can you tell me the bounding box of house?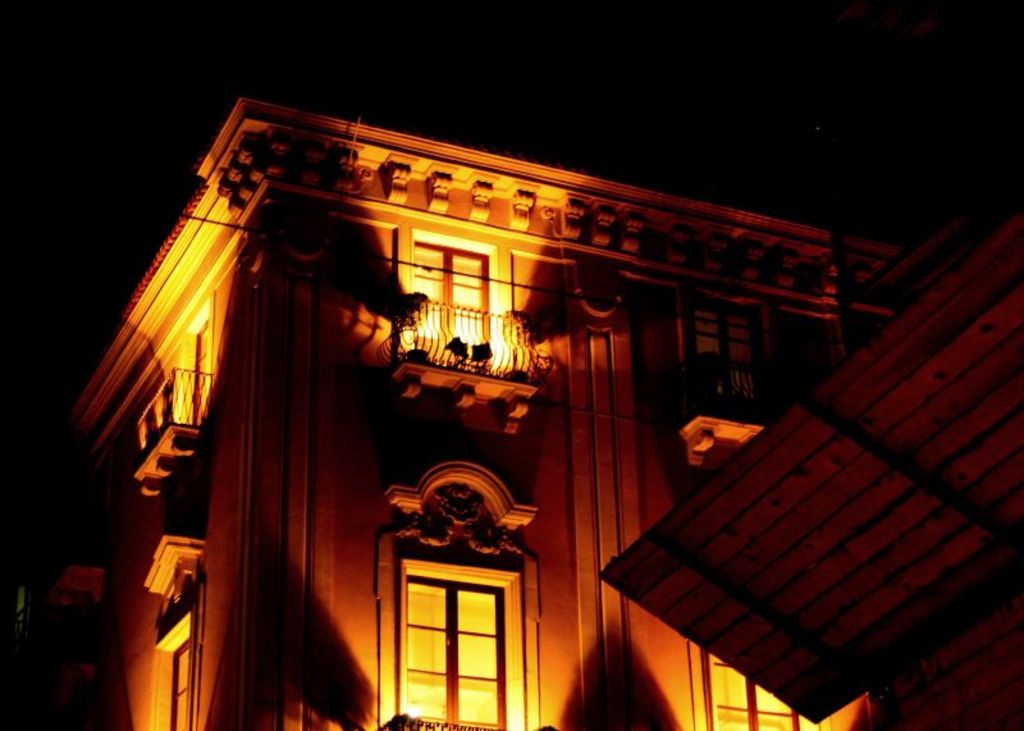
13:96:1023:730.
